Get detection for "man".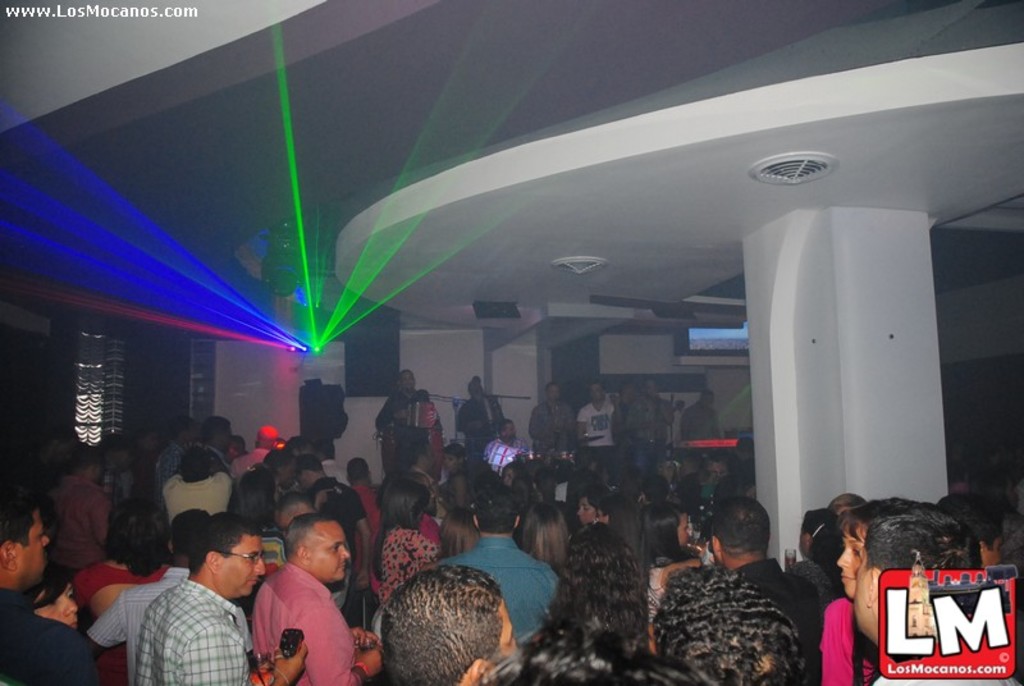
Detection: (left=151, top=411, right=195, bottom=498).
